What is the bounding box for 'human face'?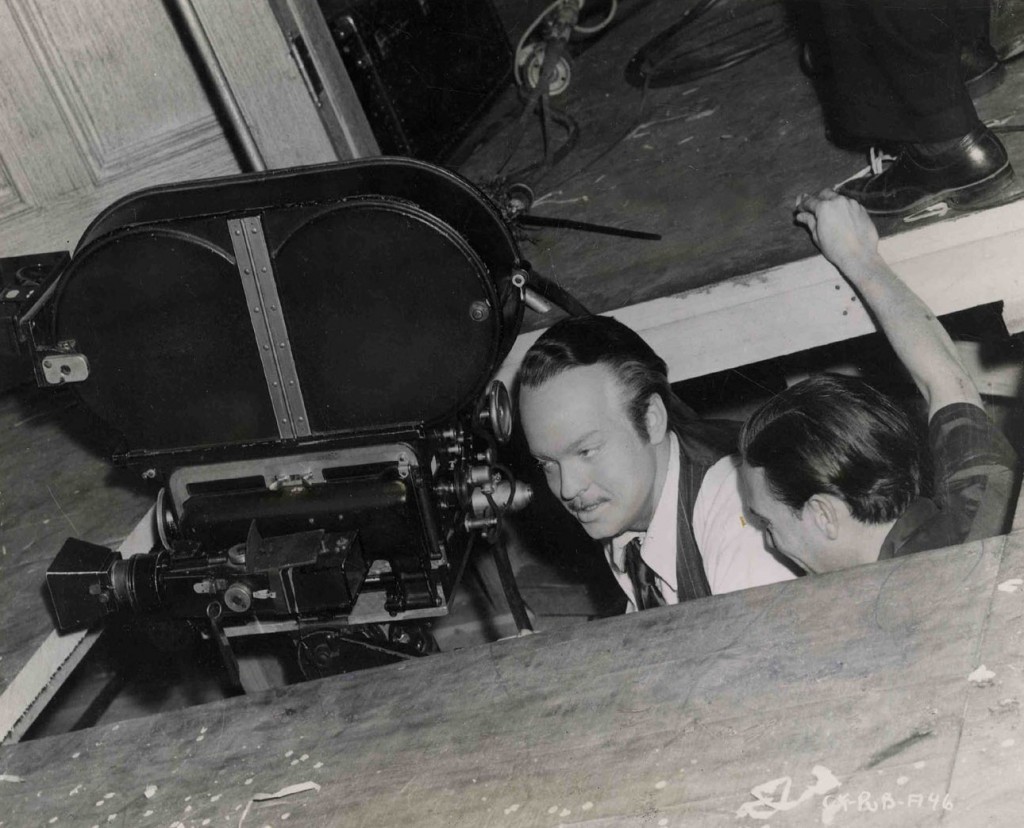
region(745, 460, 821, 572).
